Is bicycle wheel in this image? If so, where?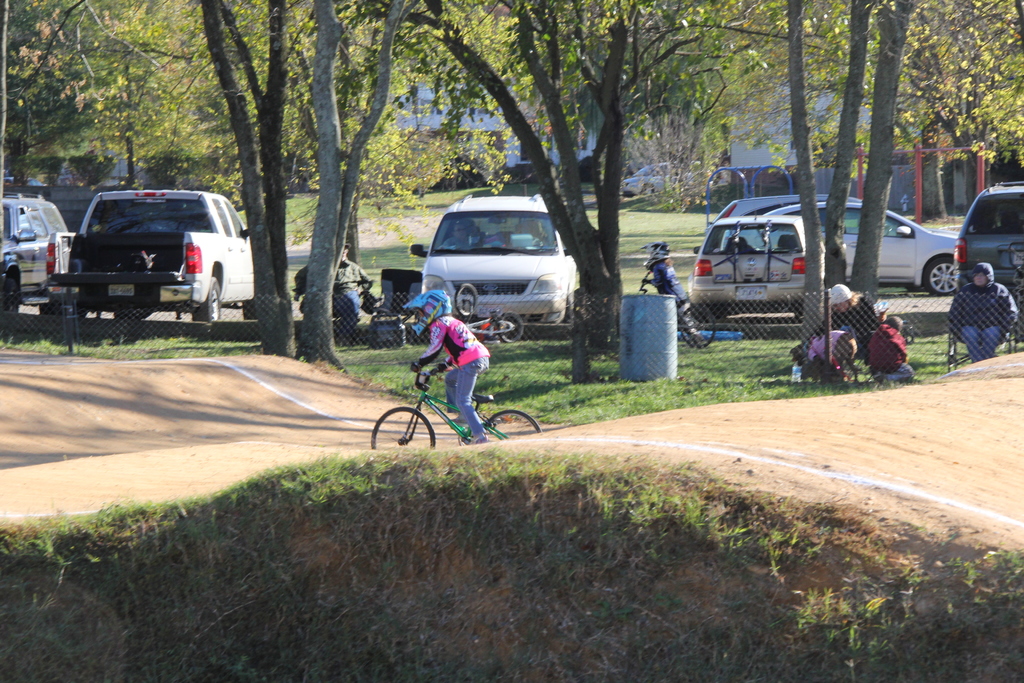
Yes, at 453/281/478/318.
